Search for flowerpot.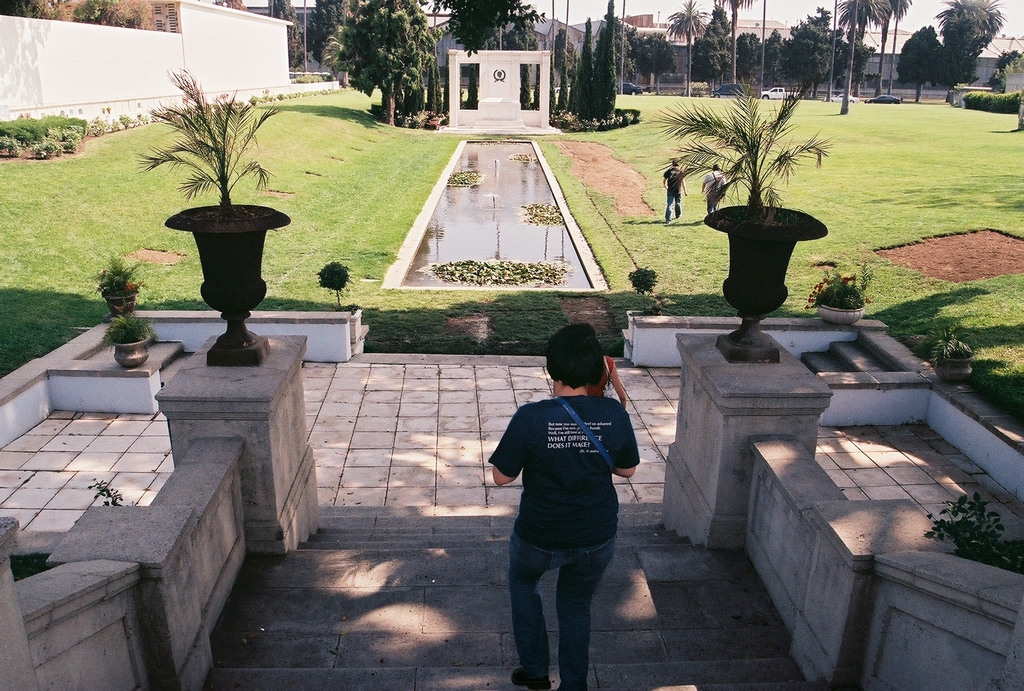
Found at x1=350 y1=303 x2=362 y2=345.
